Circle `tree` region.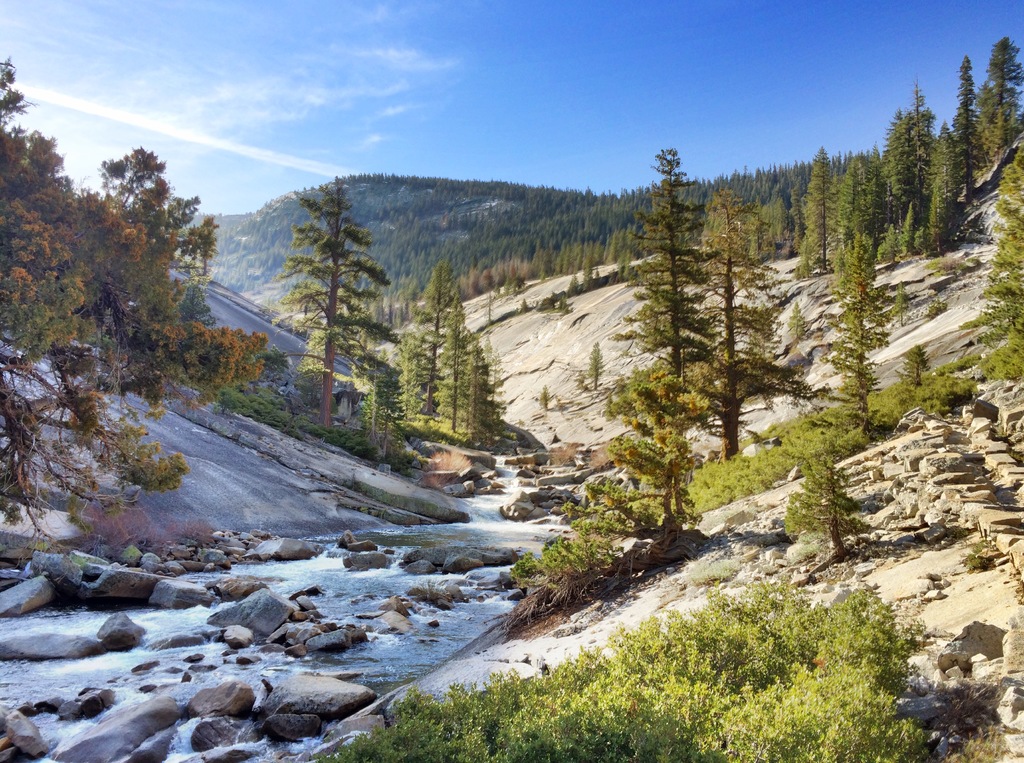
Region: [x1=630, y1=183, x2=729, y2=259].
